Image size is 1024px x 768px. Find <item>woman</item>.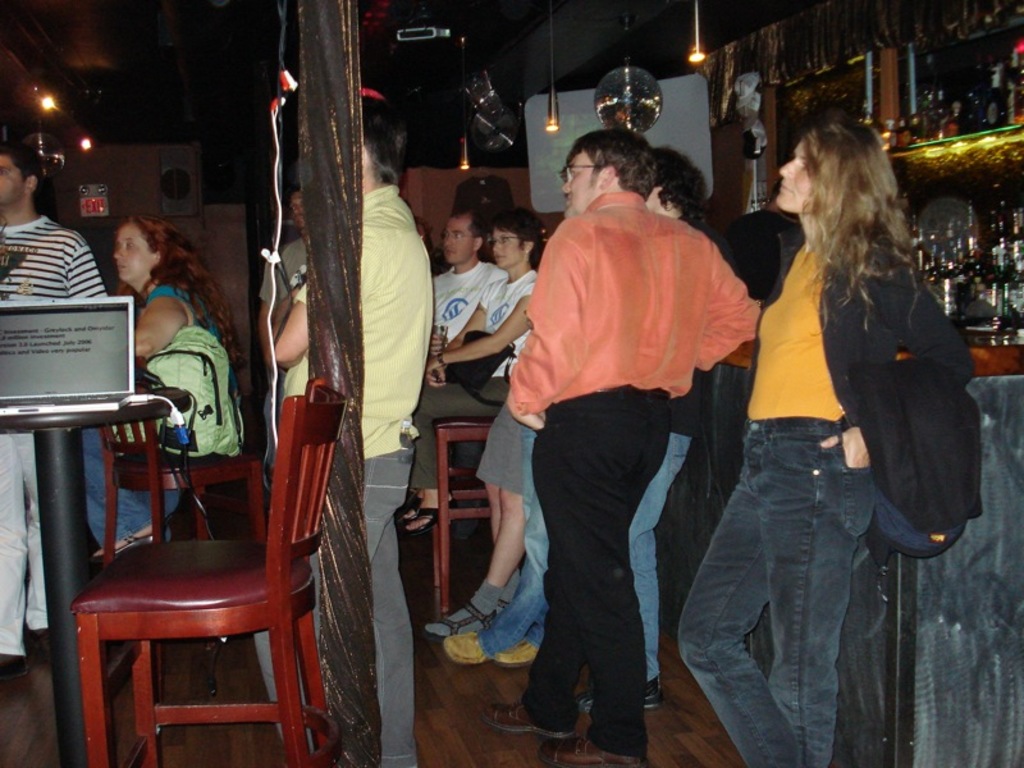
[673,124,980,767].
